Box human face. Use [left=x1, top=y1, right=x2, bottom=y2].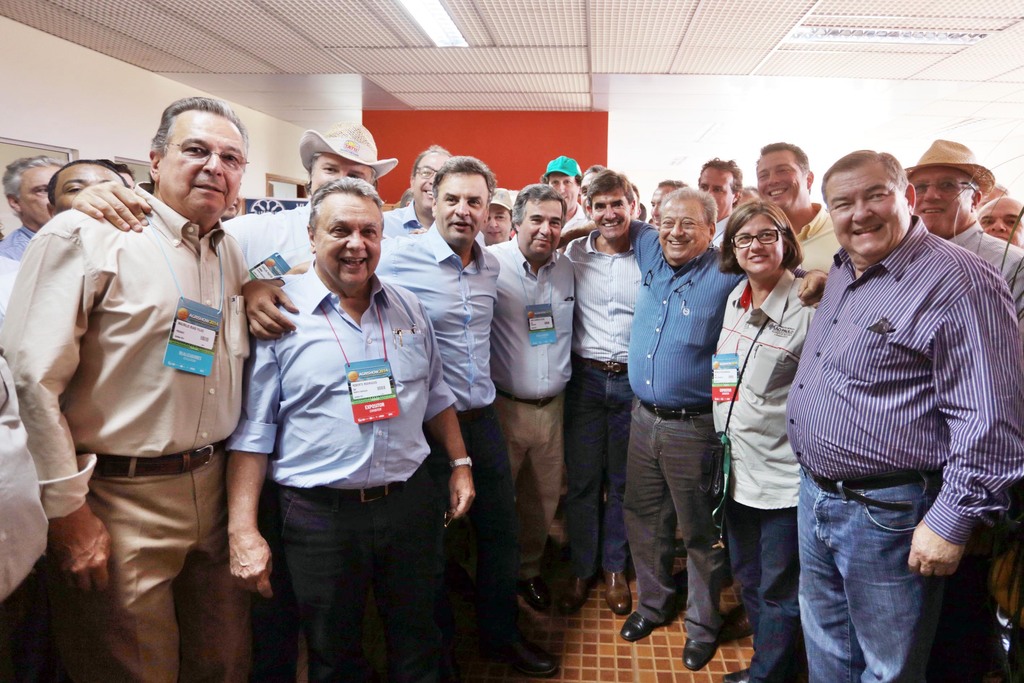
[left=751, top=147, right=810, bottom=210].
